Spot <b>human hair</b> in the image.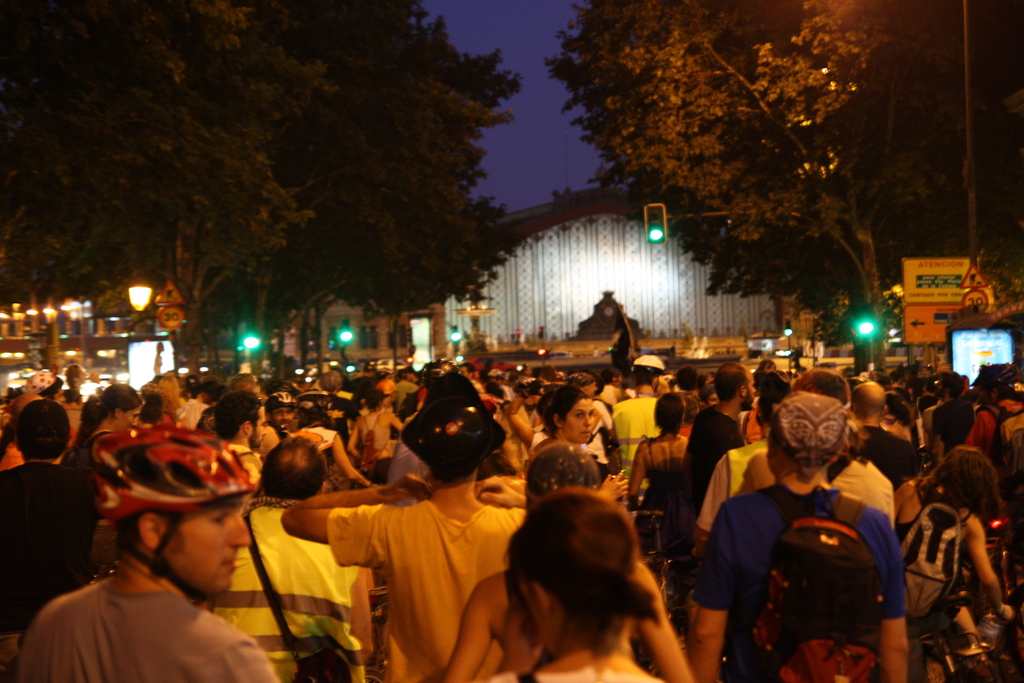
<b>human hair</b> found at select_region(487, 505, 693, 670).
